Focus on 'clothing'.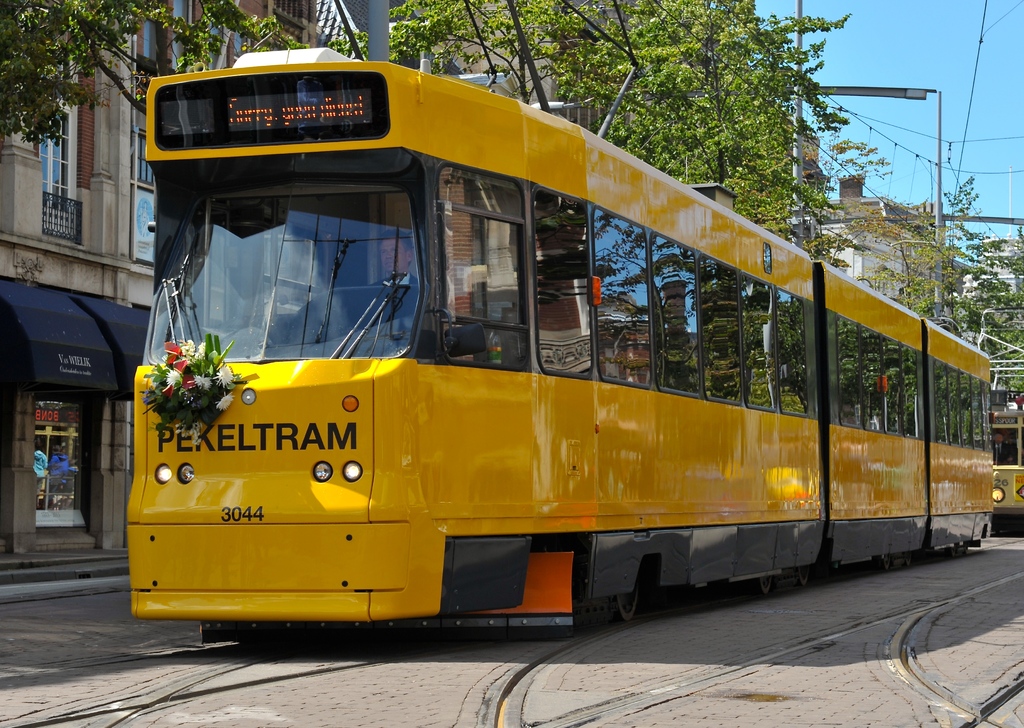
Focused at {"x1": 31, "y1": 450, "x2": 47, "y2": 495}.
